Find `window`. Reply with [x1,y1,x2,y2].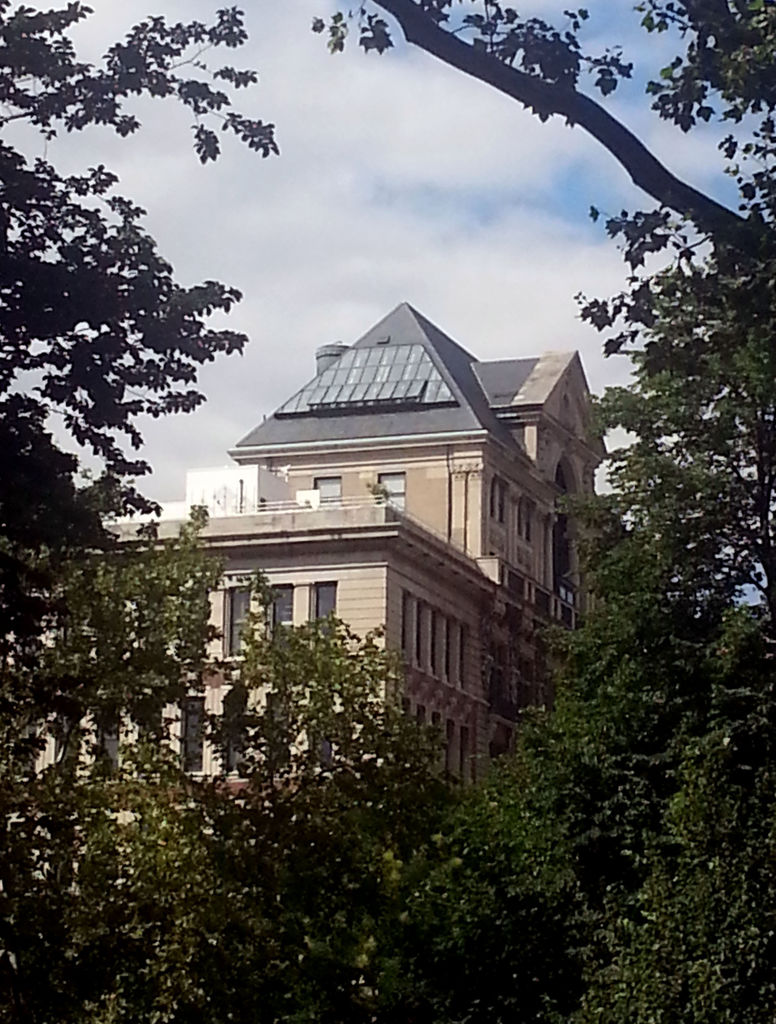
[312,721,335,768].
